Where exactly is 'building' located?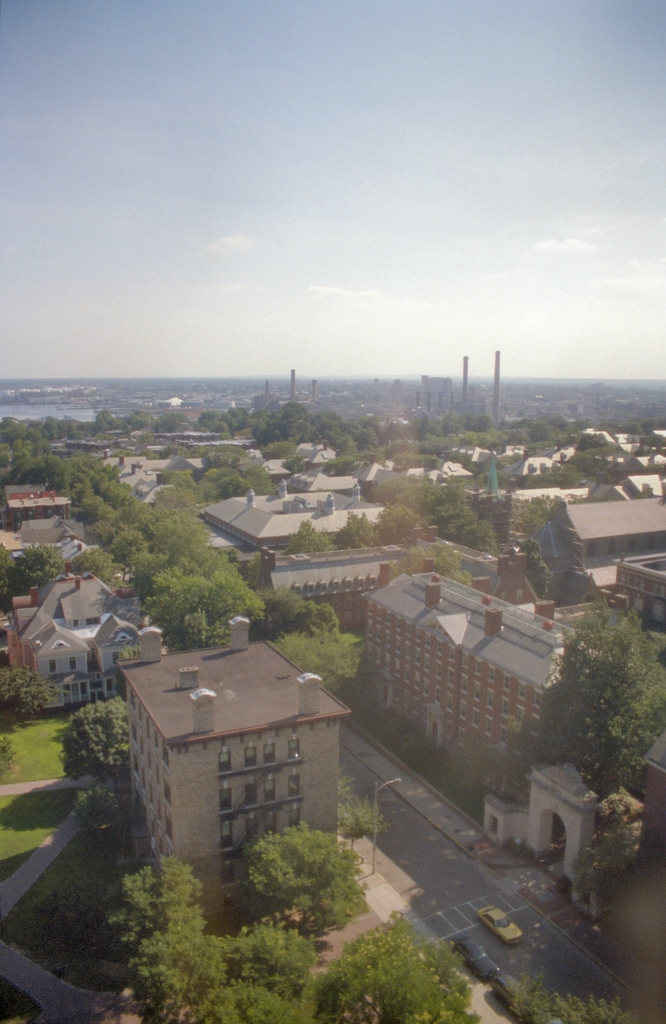
Its bounding box is x1=363, y1=573, x2=573, y2=799.
